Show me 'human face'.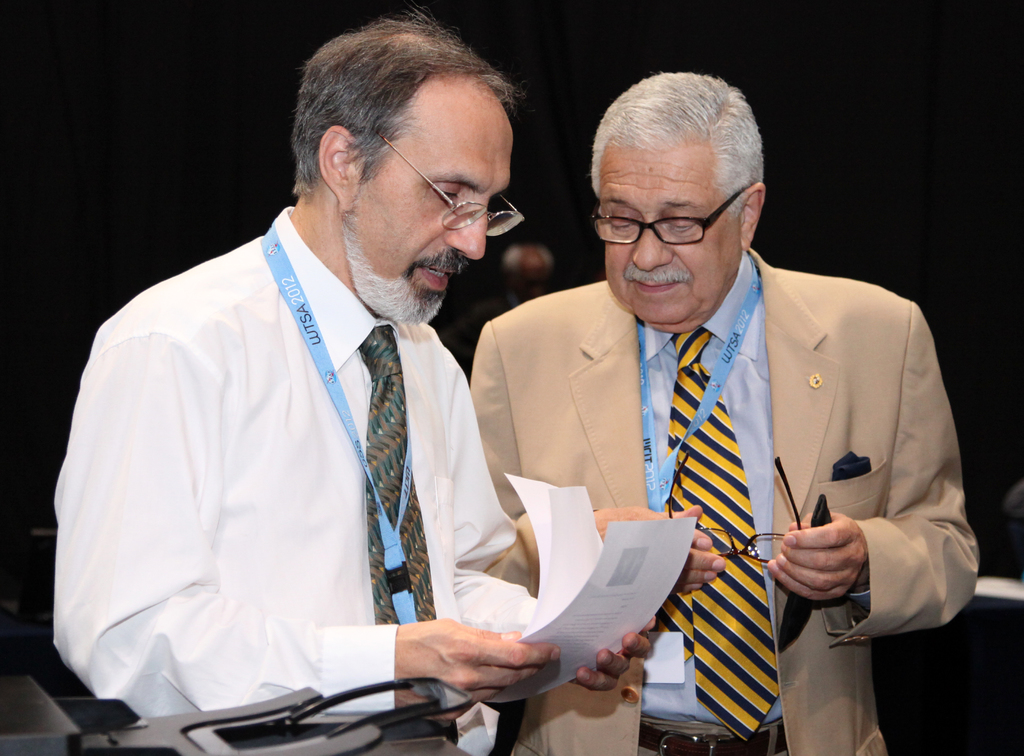
'human face' is here: <bbox>358, 88, 515, 328</bbox>.
